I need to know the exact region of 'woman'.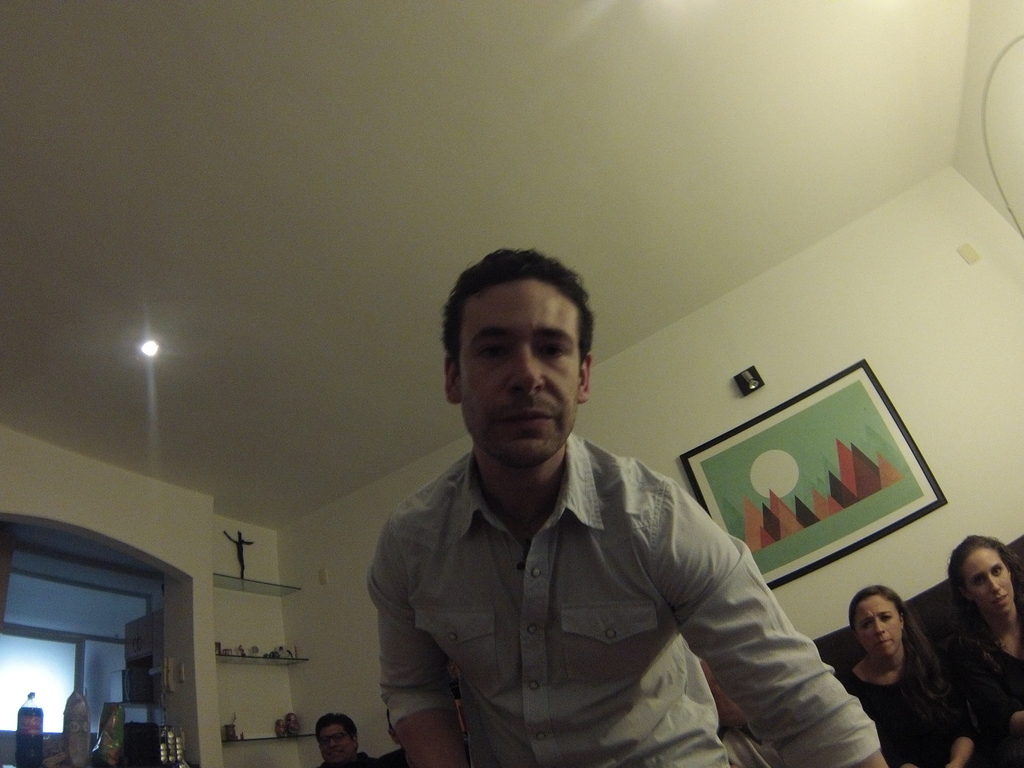
Region: crop(842, 584, 980, 767).
